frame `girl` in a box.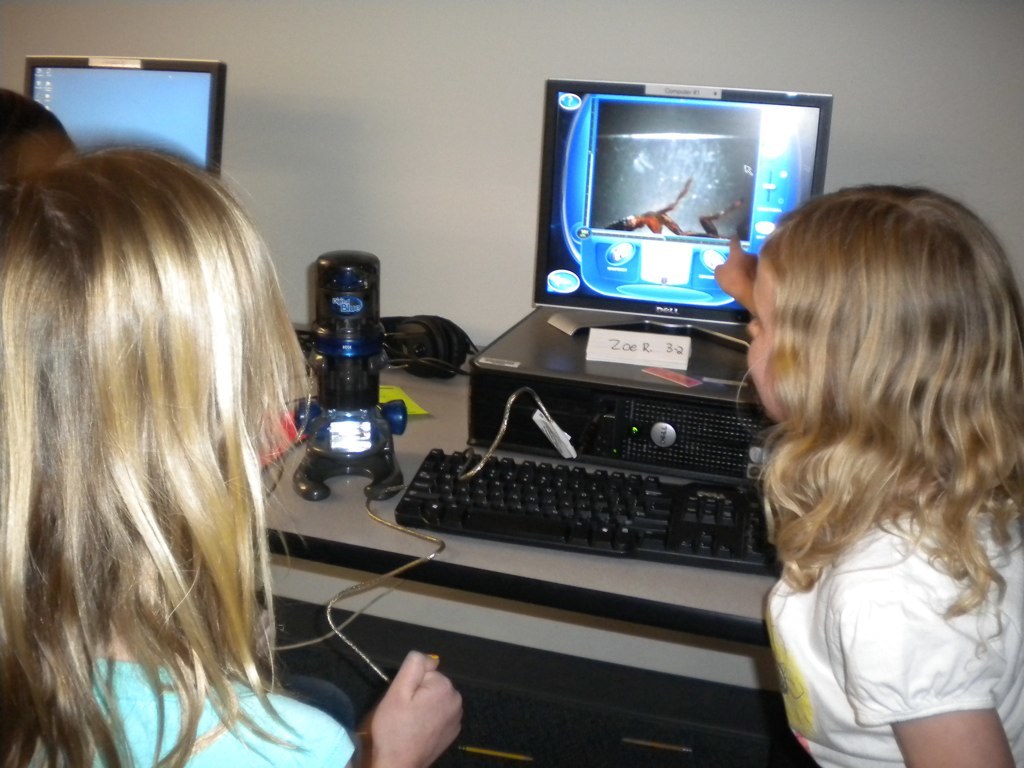
crop(0, 142, 464, 767).
